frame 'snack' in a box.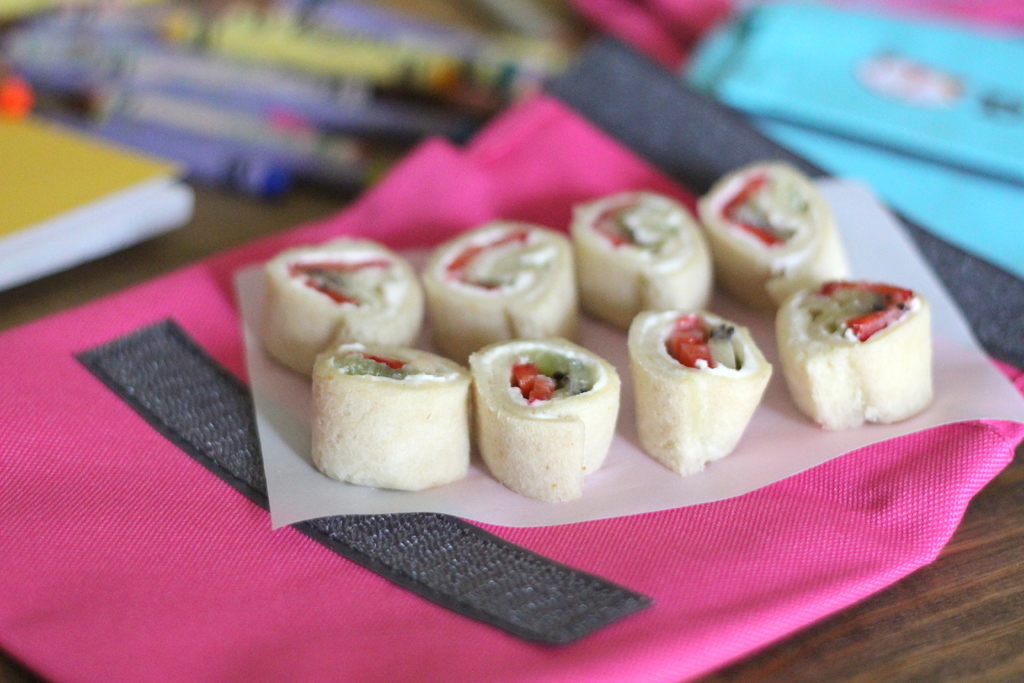
(694, 156, 856, 322).
